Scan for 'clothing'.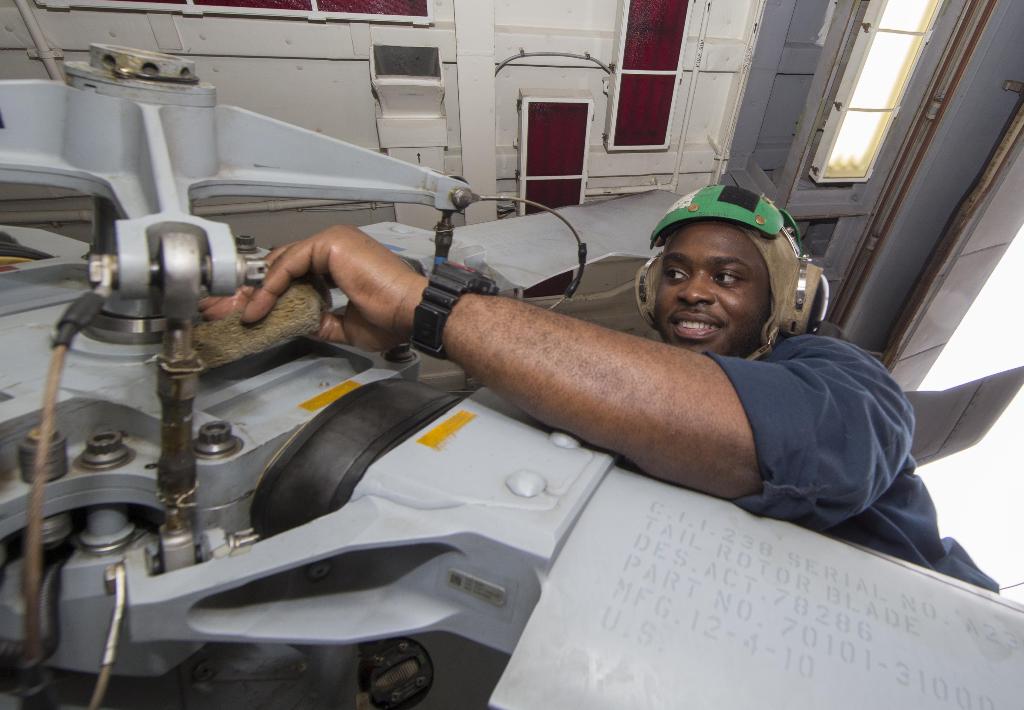
Scan result: Rect(705, 316, 1005, 593).
